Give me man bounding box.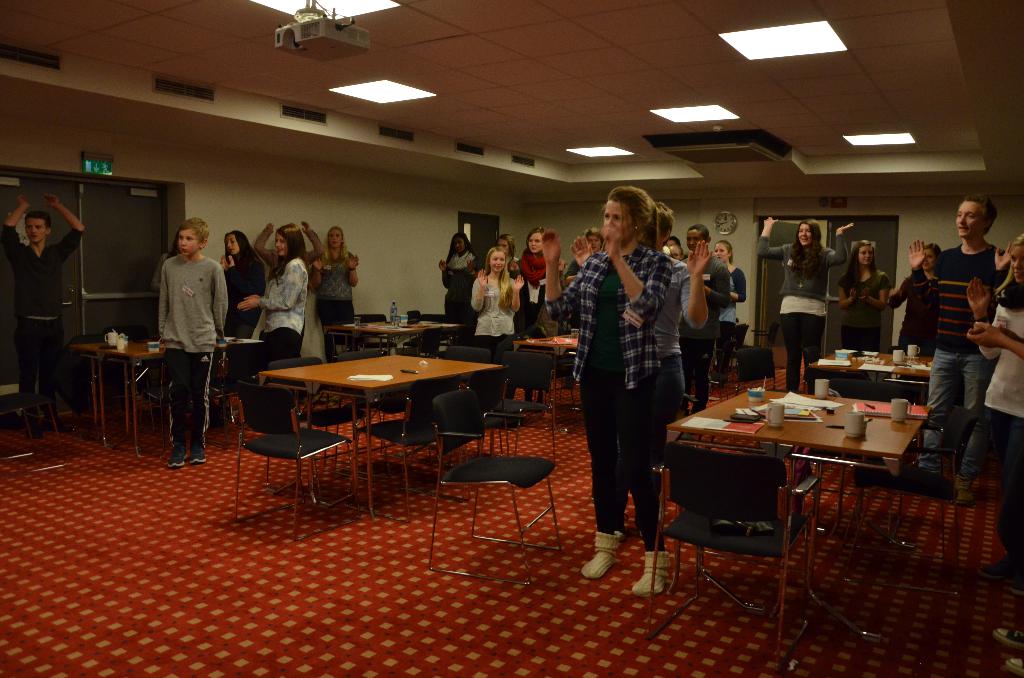
bbox=(926, 194, 1014, 509).
